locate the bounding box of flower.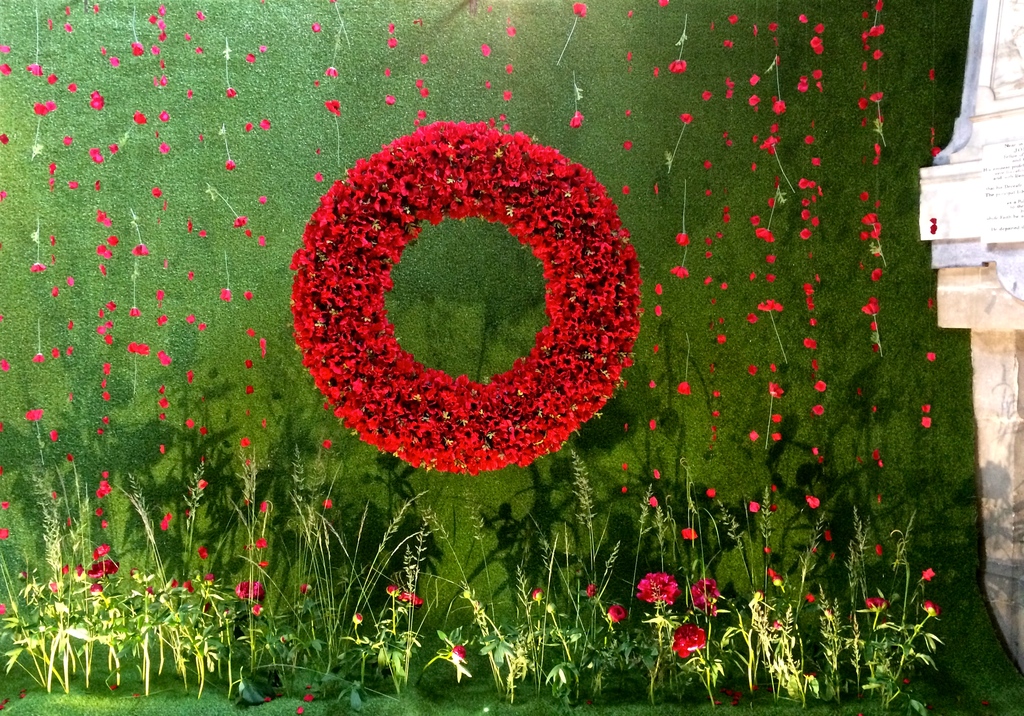
Bounding box: box=[749, 503, 760, 510].
